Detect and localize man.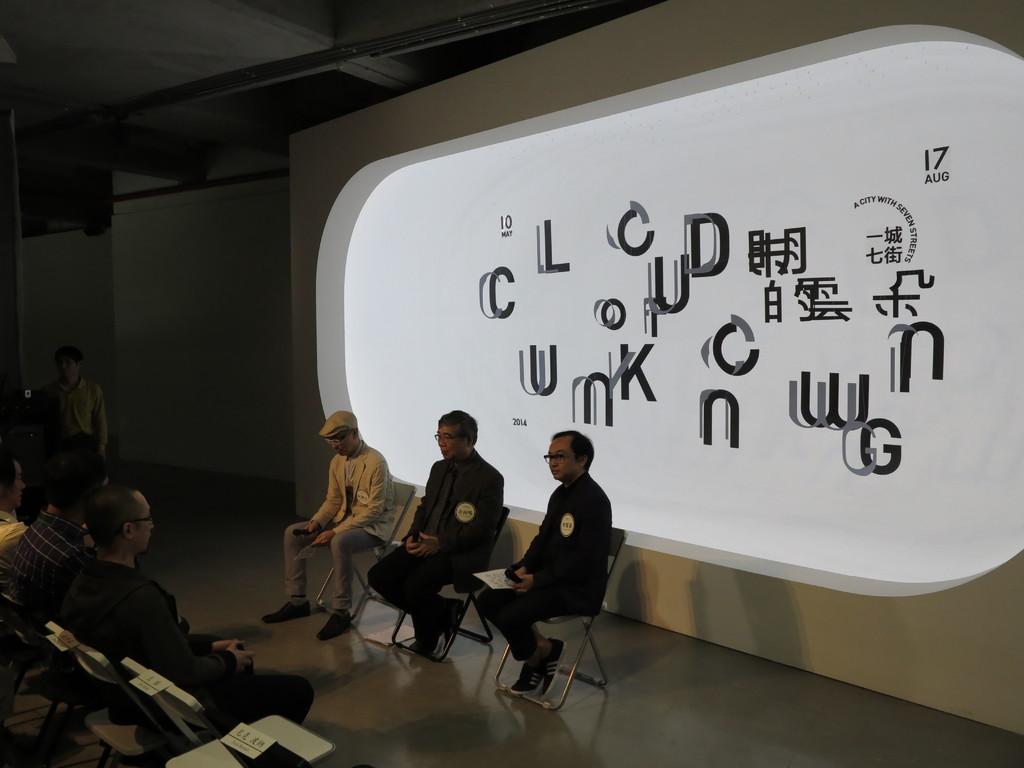
Localized at l=266, t=413, r=392, b=644.
